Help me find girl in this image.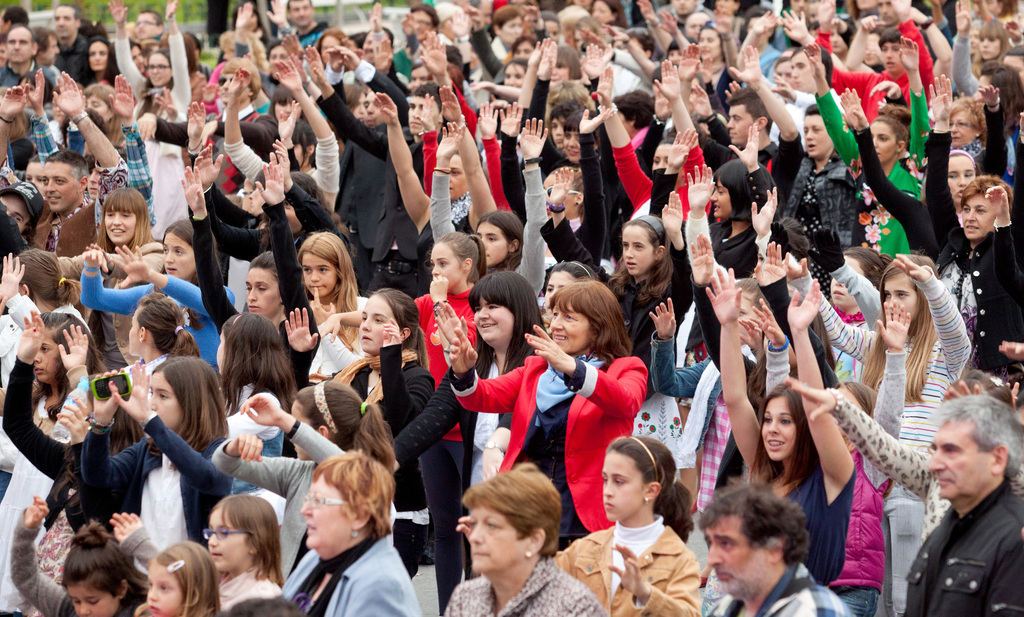
Found it: <box>280,293,436,610</box>.
